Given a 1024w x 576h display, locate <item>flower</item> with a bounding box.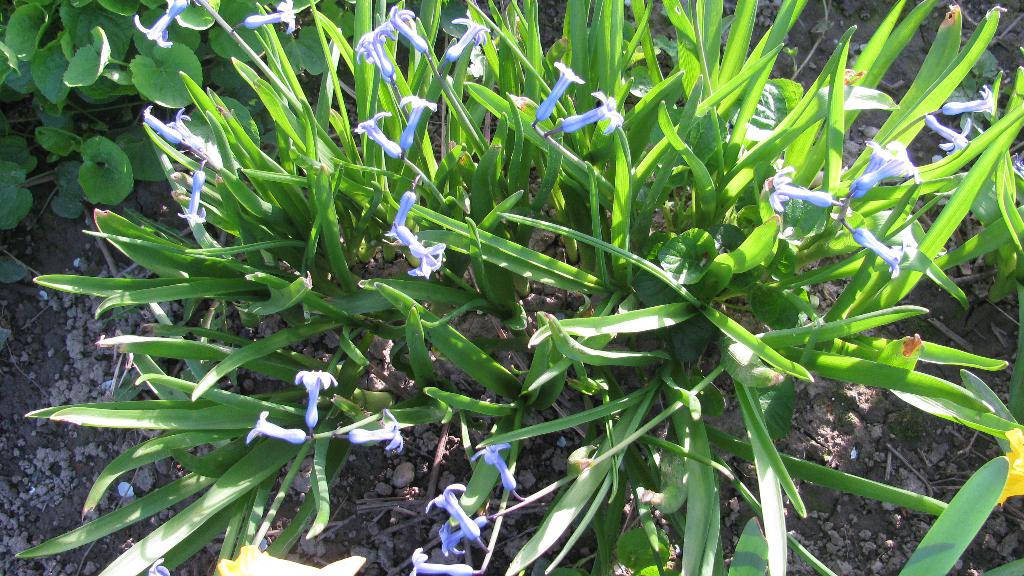
Located: (355, 24, 397, 83).
